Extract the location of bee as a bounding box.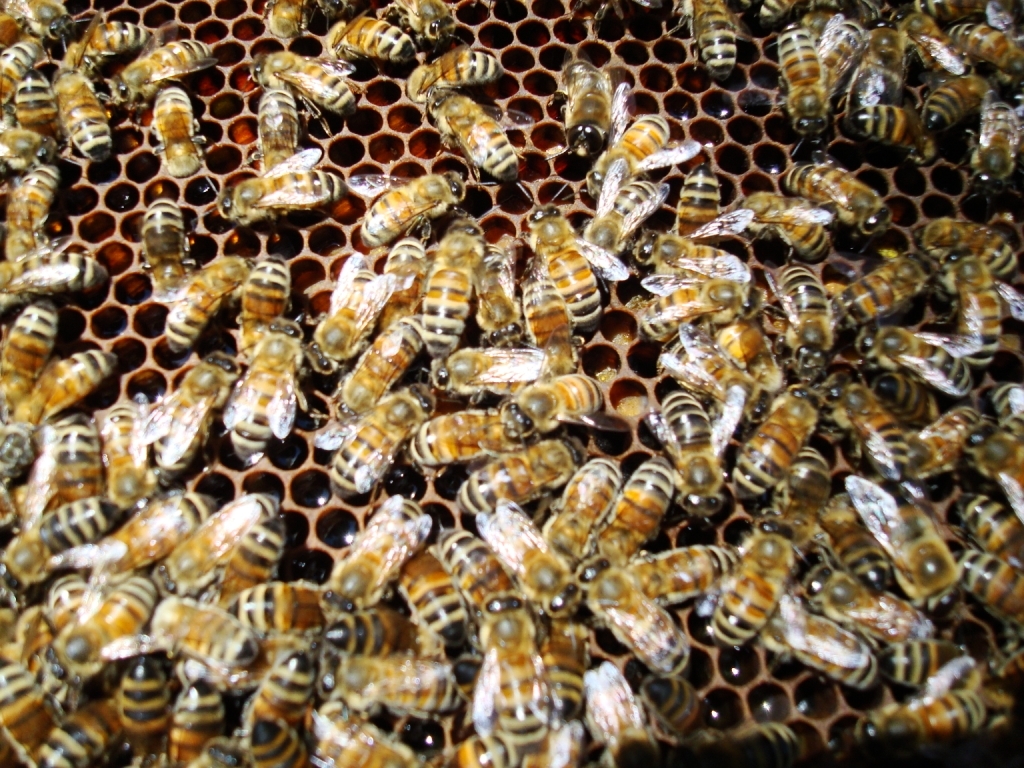
detection(254, 73, 306, 159).
